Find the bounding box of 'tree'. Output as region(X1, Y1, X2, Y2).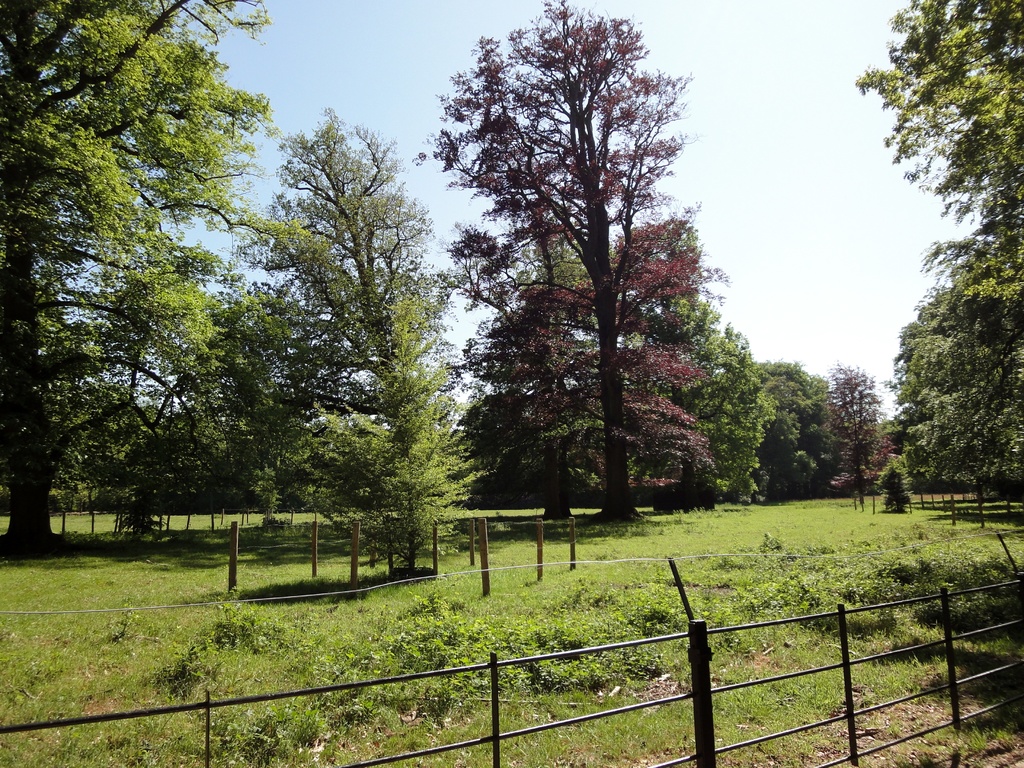
region(454, 239, 601, 520).
